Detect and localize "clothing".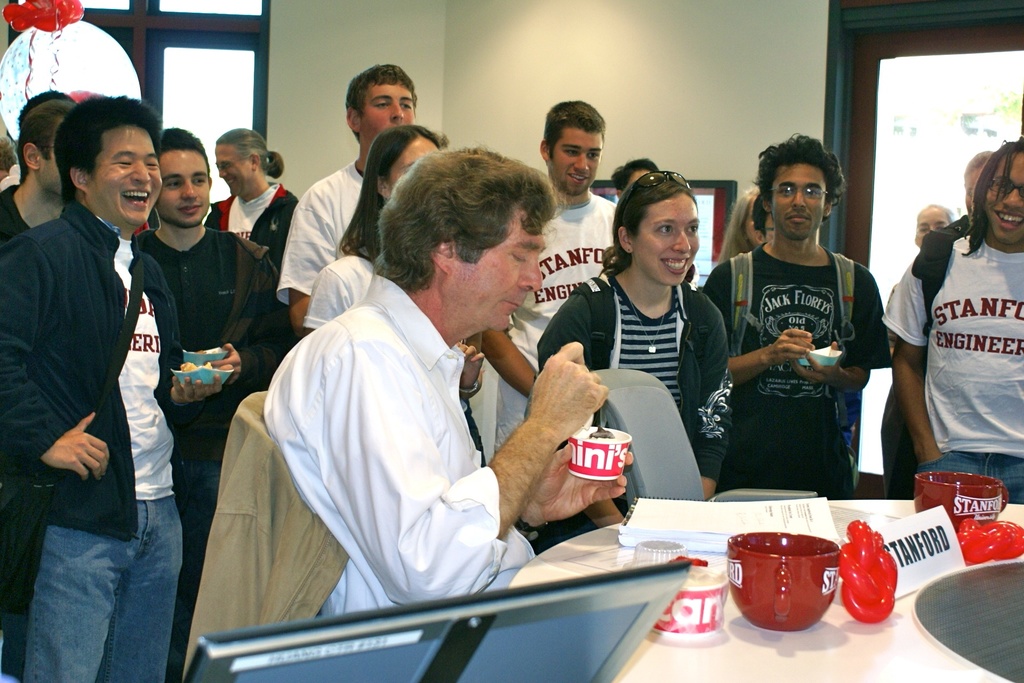
Localized at (0,184,35,244).
